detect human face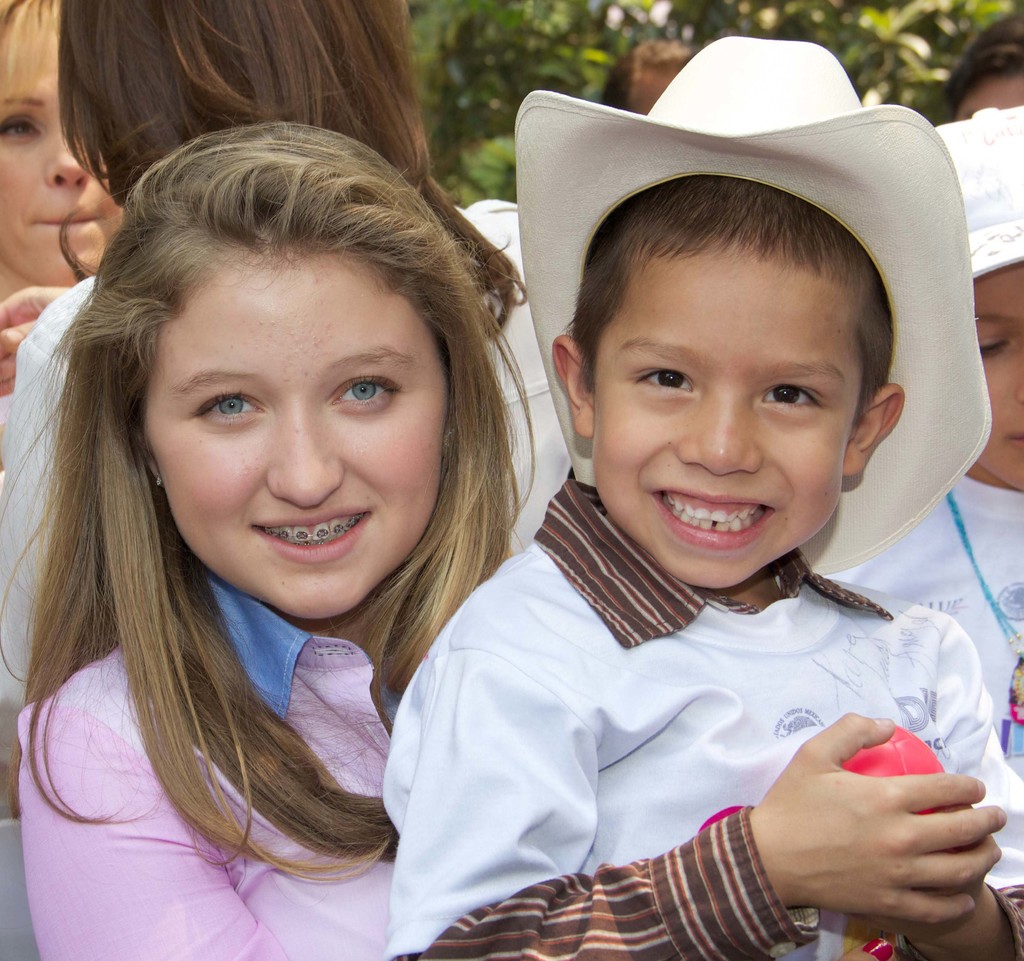
x1=141 y1=250 x2=451 y2=624
